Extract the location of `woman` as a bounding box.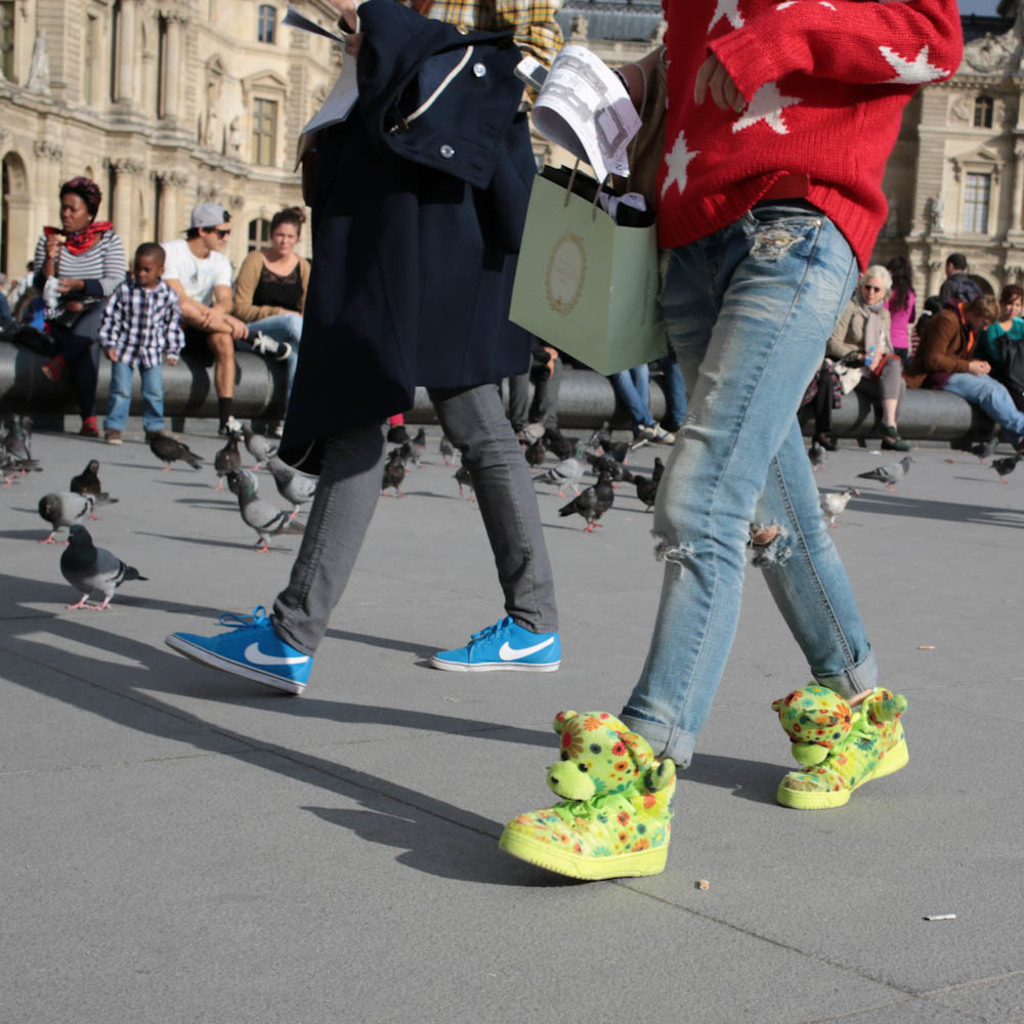
[593, 48, 896, 829].
